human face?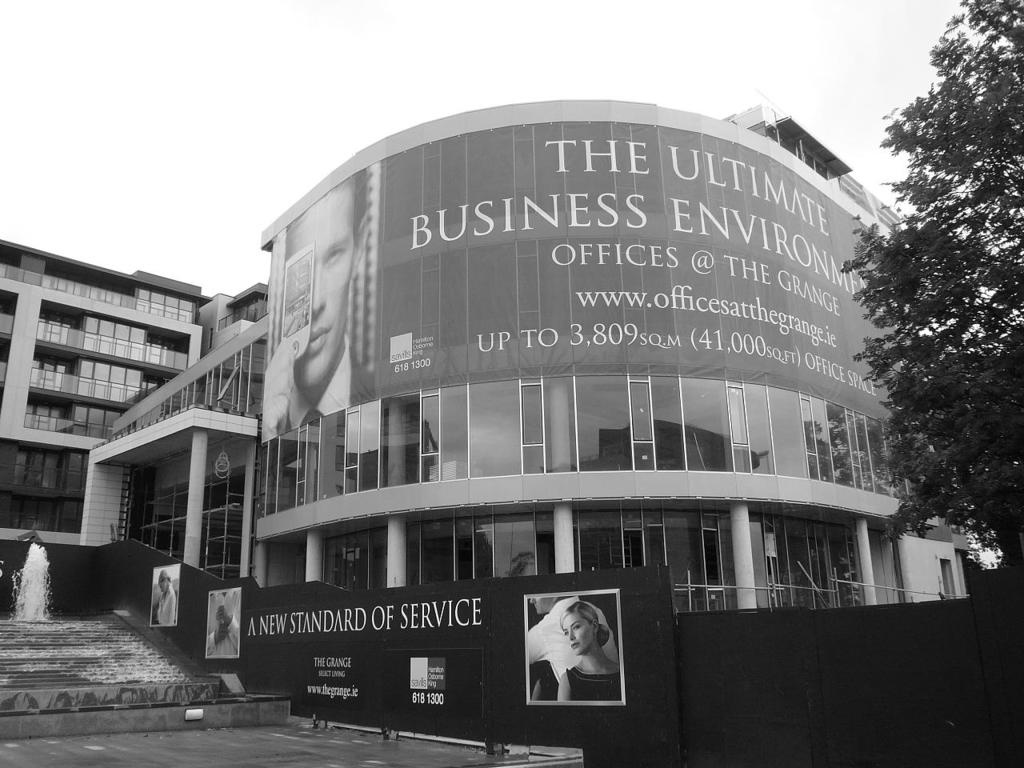
detection(158, 577, 170, 593)
